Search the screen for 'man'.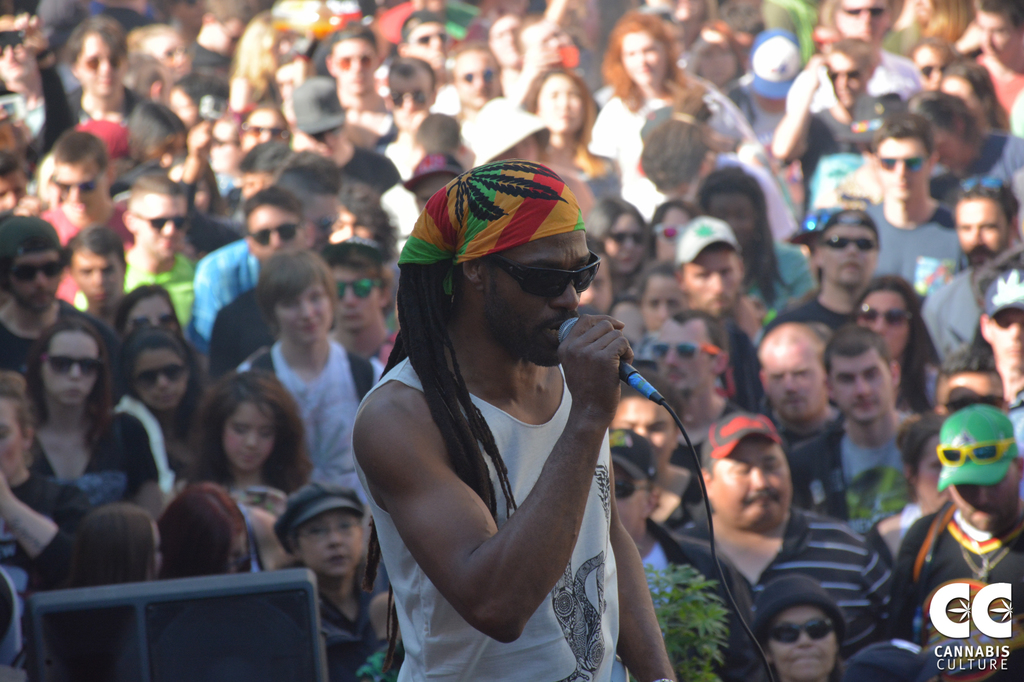
Found at x1=939, y1=353, x2=1004, y2=416.
